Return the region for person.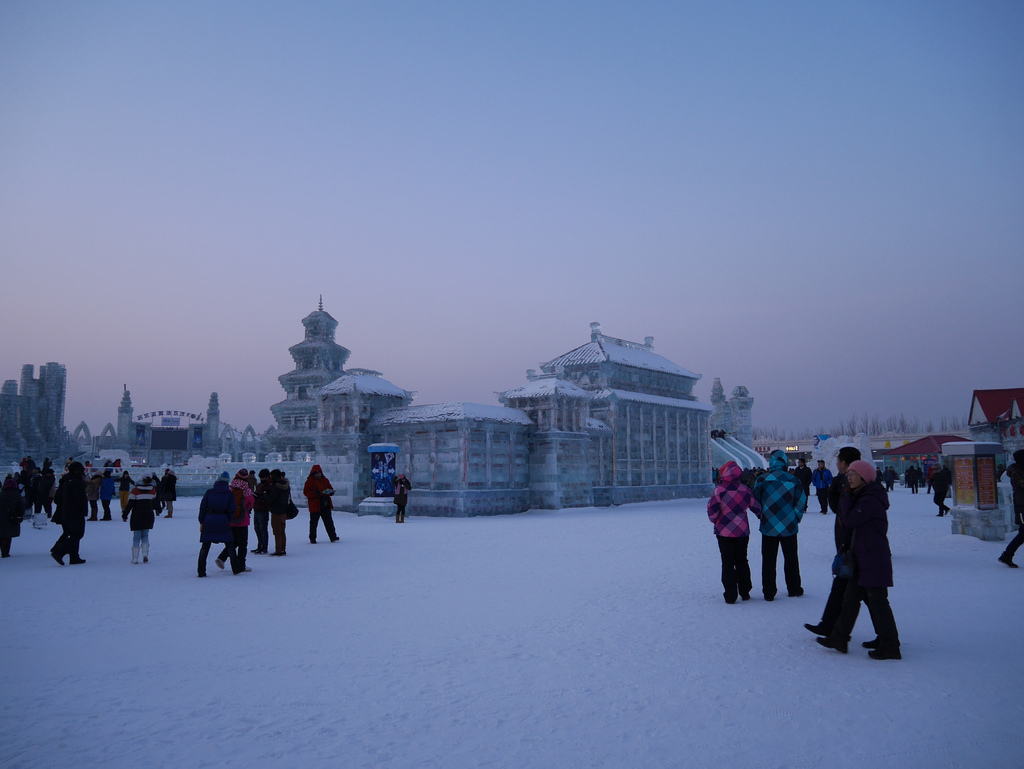
927/461/954/519.
